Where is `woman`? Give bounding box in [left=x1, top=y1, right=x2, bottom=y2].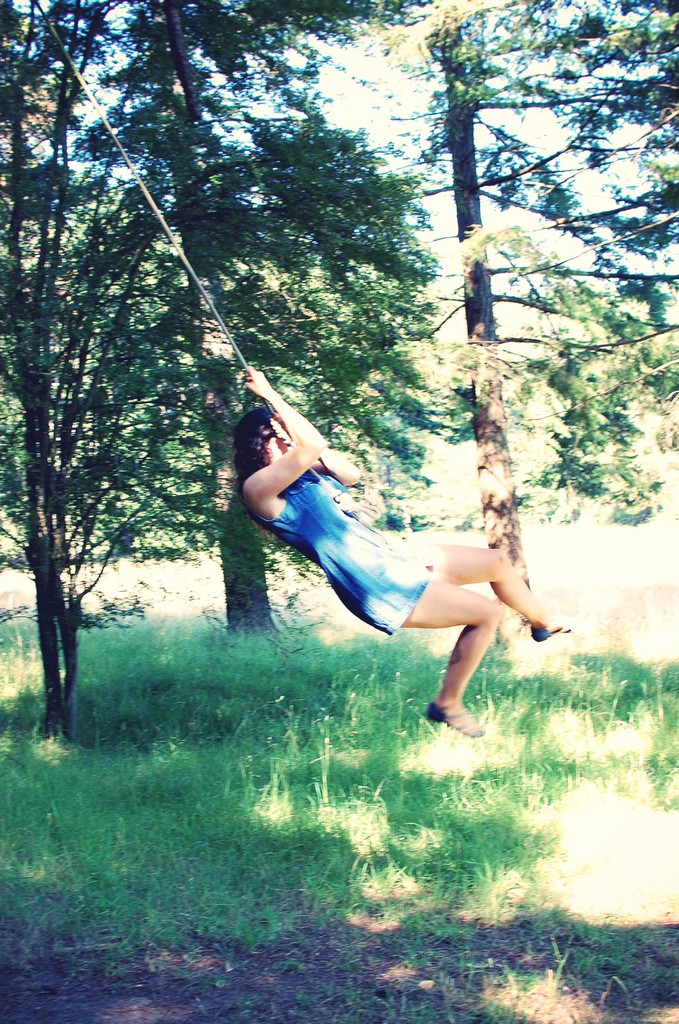
[left=227, top=353, right=570, bottom=735].
